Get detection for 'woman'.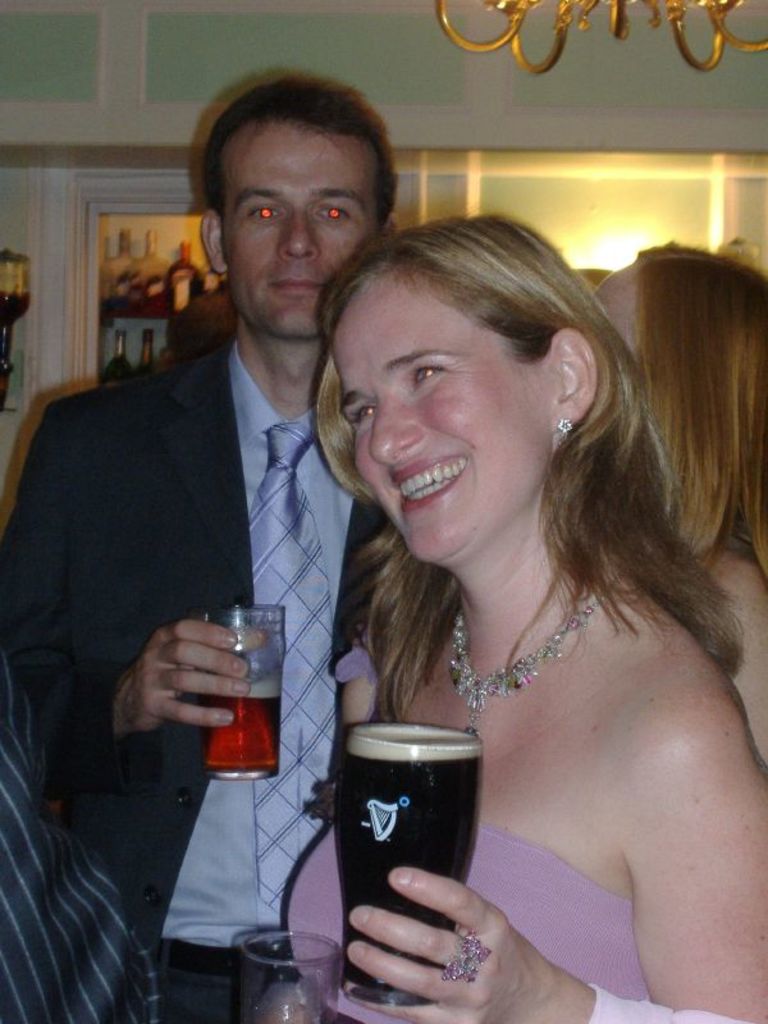
Detection: box(614, 239, 767, 777).
